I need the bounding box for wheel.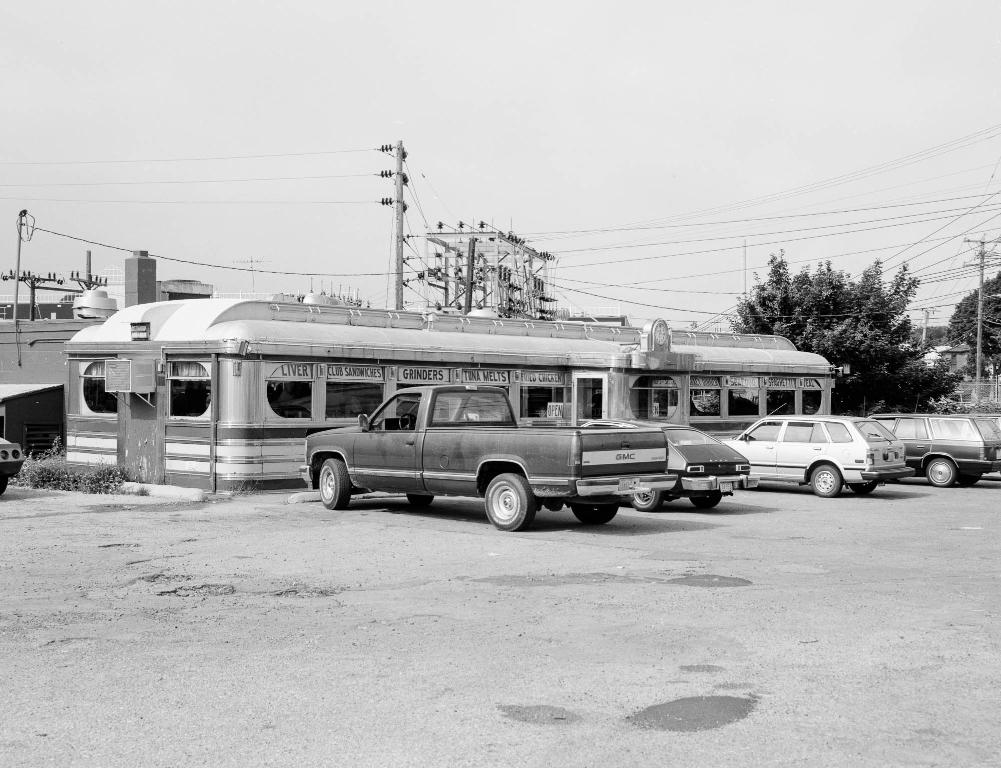
Here it is: (397, 412, 416, 428).
